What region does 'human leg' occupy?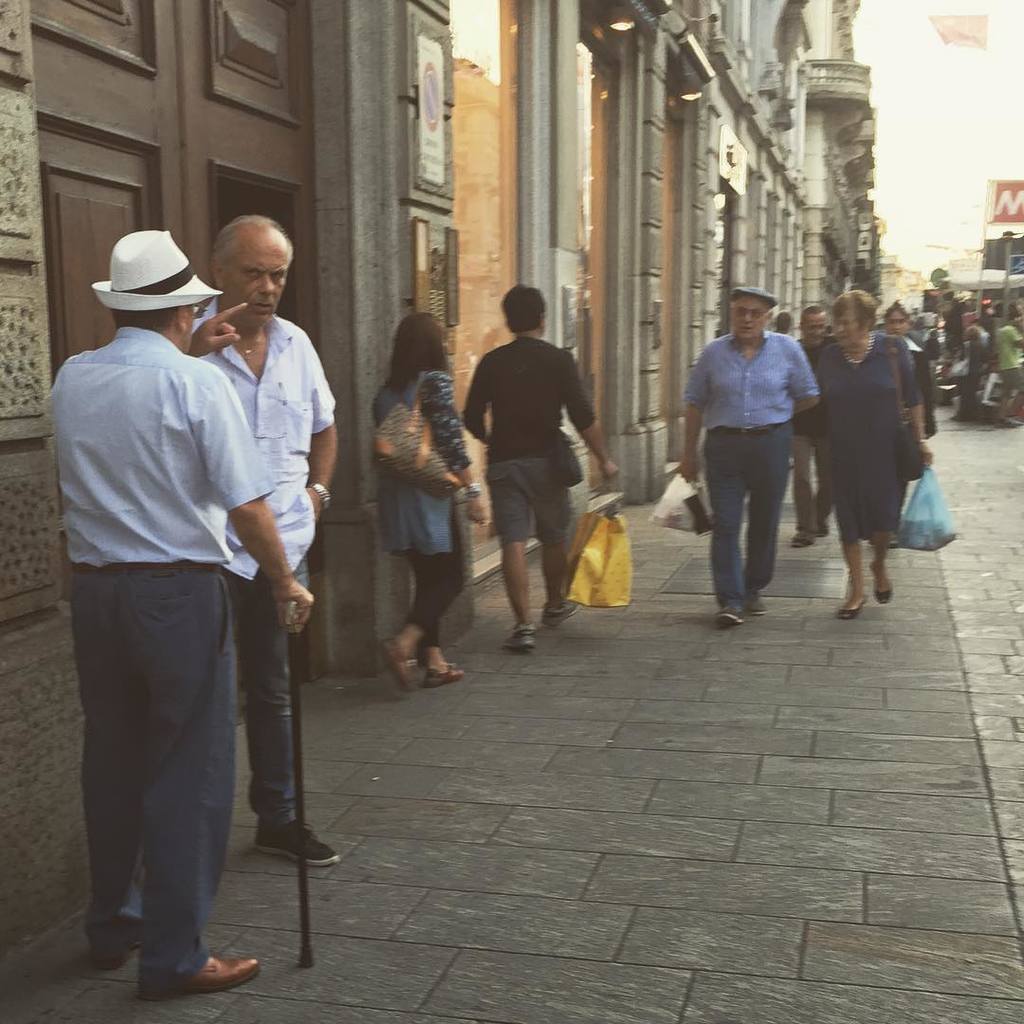
detection(870, 522, 895, 600).
